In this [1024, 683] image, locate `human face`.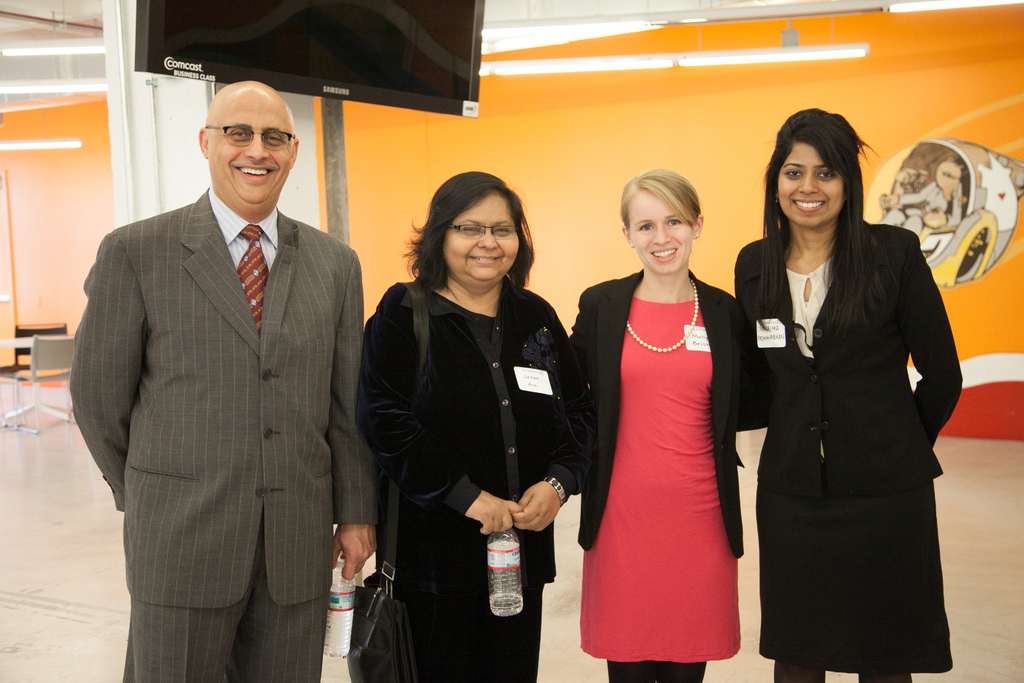
Bounding box: <box>781,142,844,226</box>.
